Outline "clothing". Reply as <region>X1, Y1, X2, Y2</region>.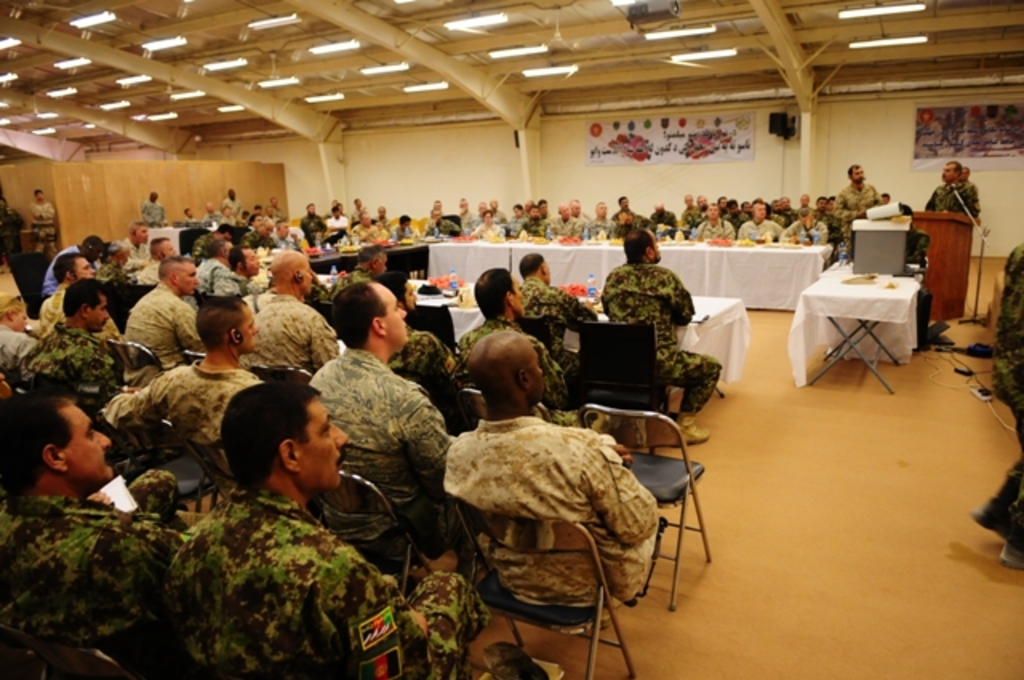
<region>386, 322, 461, 392</region>.
